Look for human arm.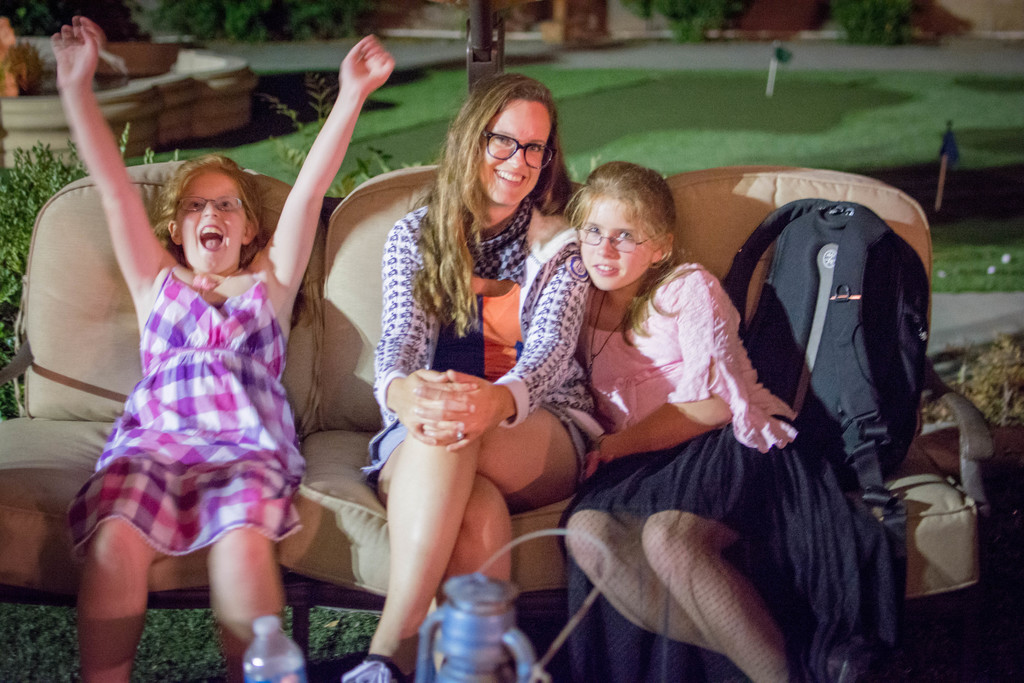
Found: (left=43, top=10, right=169, bottom=293).
